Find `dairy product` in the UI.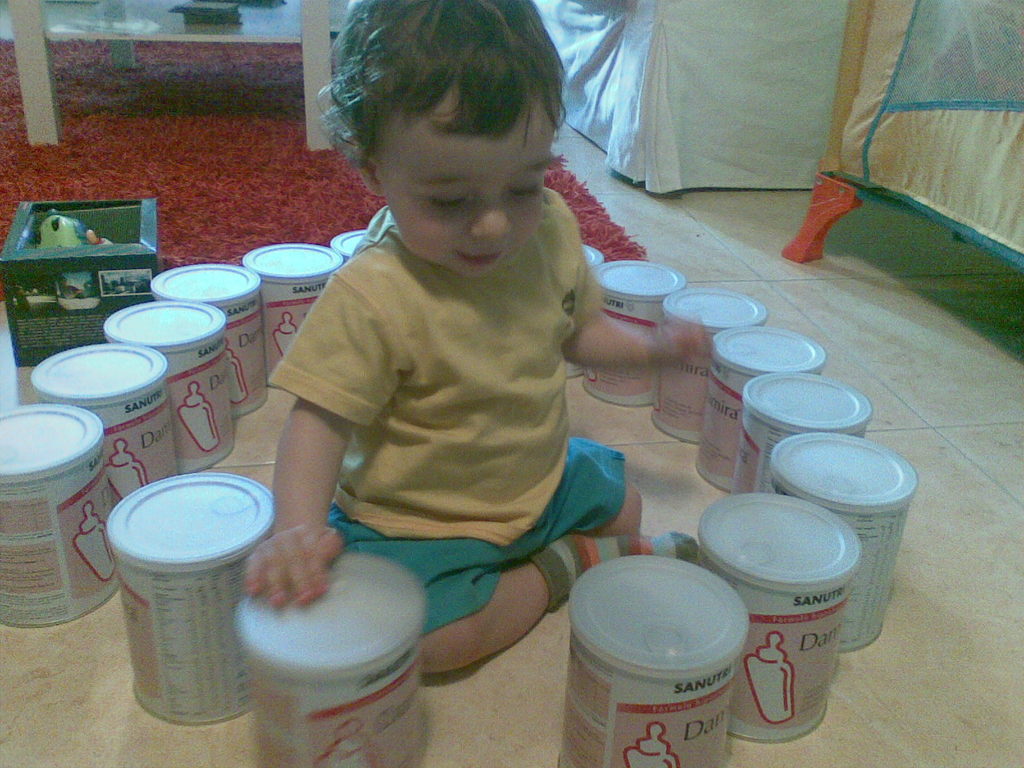
UI element at x1=572, y1=561, x2=752, y2=767.
